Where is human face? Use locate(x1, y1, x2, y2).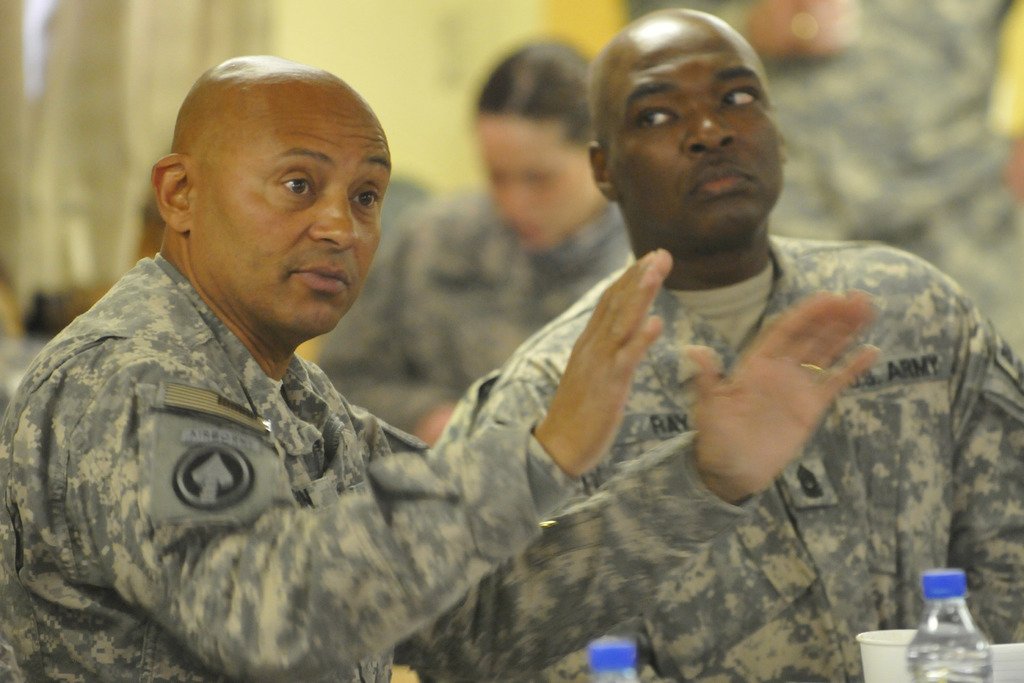
locate(475, 118, 585, 248).
